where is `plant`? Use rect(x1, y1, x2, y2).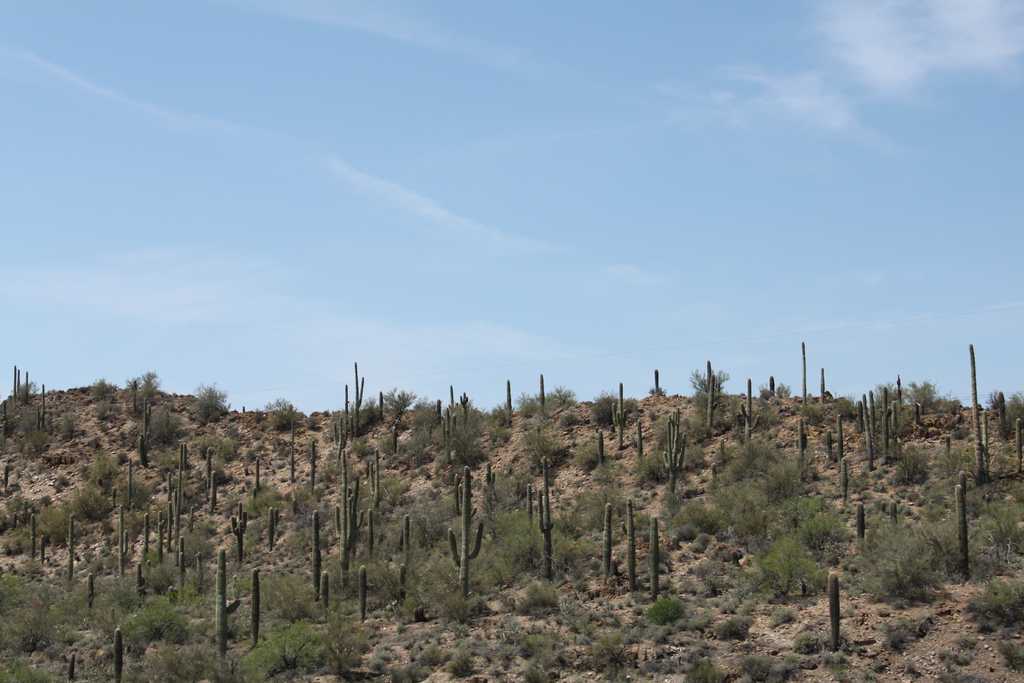
rect(54, 414, 73, 440).
